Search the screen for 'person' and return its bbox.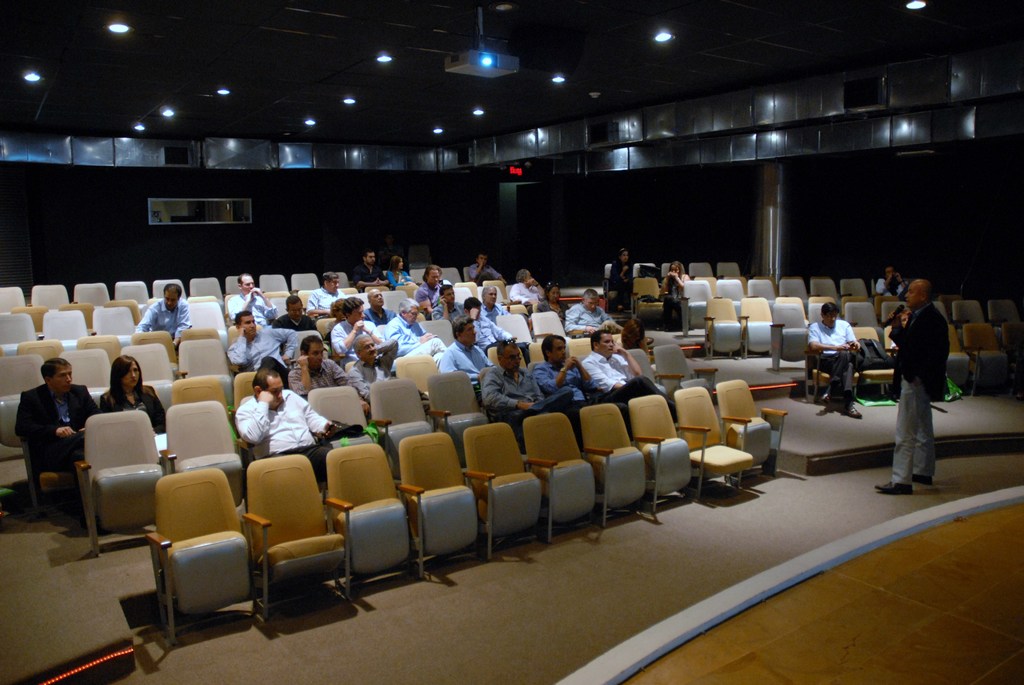
Found: bbox(820, 294, 872, 425).
